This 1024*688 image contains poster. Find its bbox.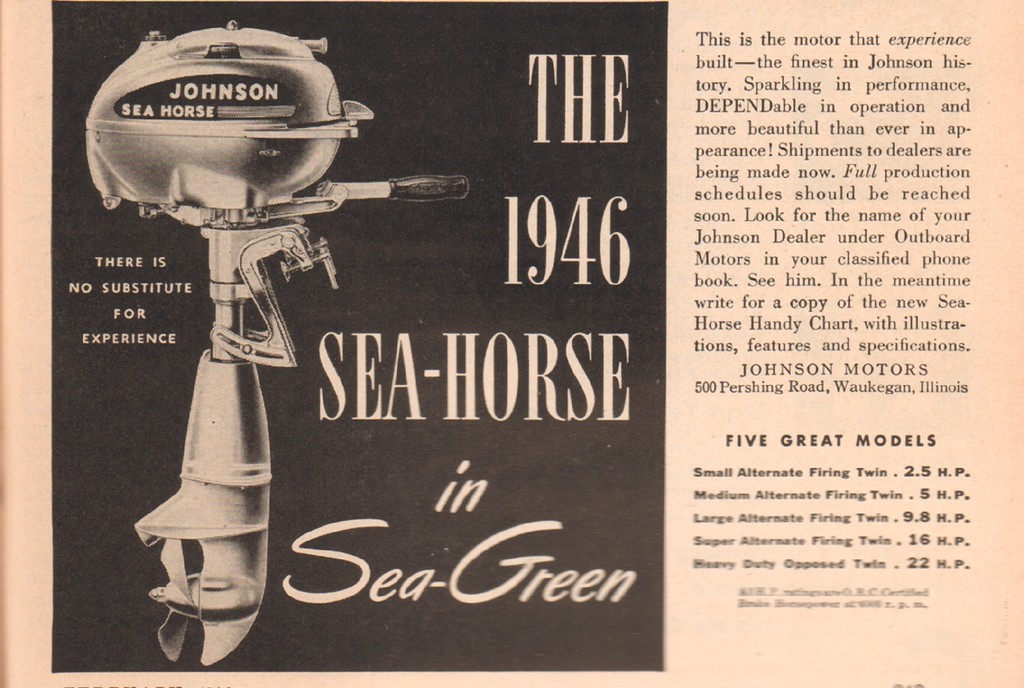
<box>0,0,1023,686</box>.
